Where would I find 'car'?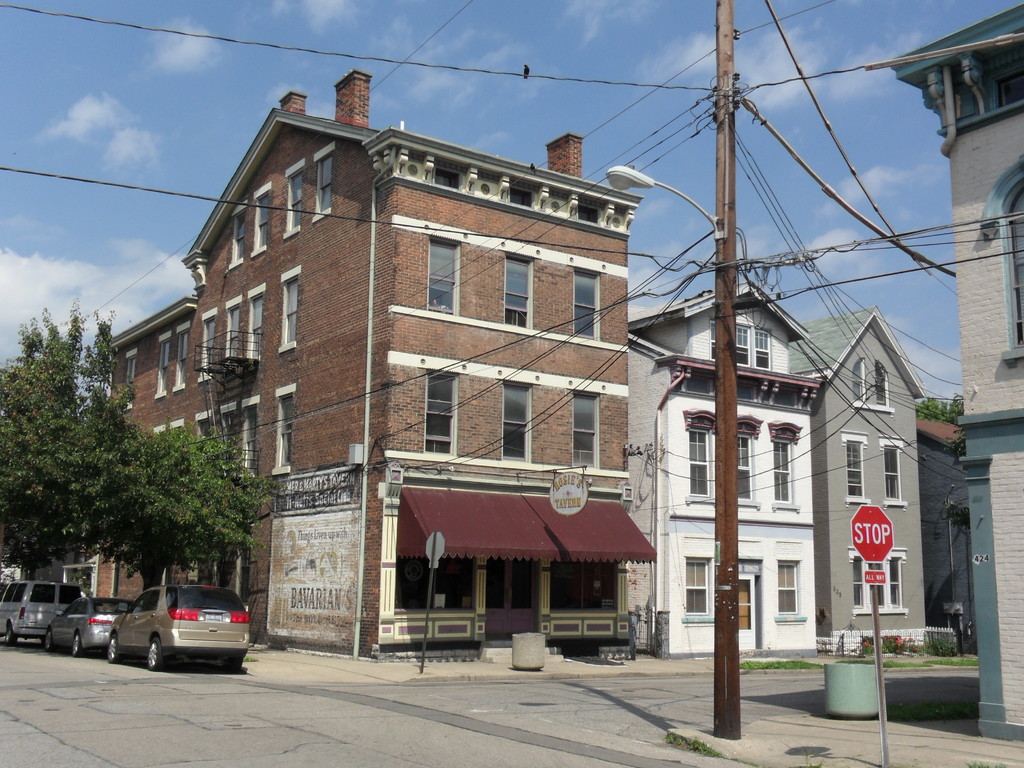
At pyautogui.locateOnScreen(42, 598, 136, 659).
